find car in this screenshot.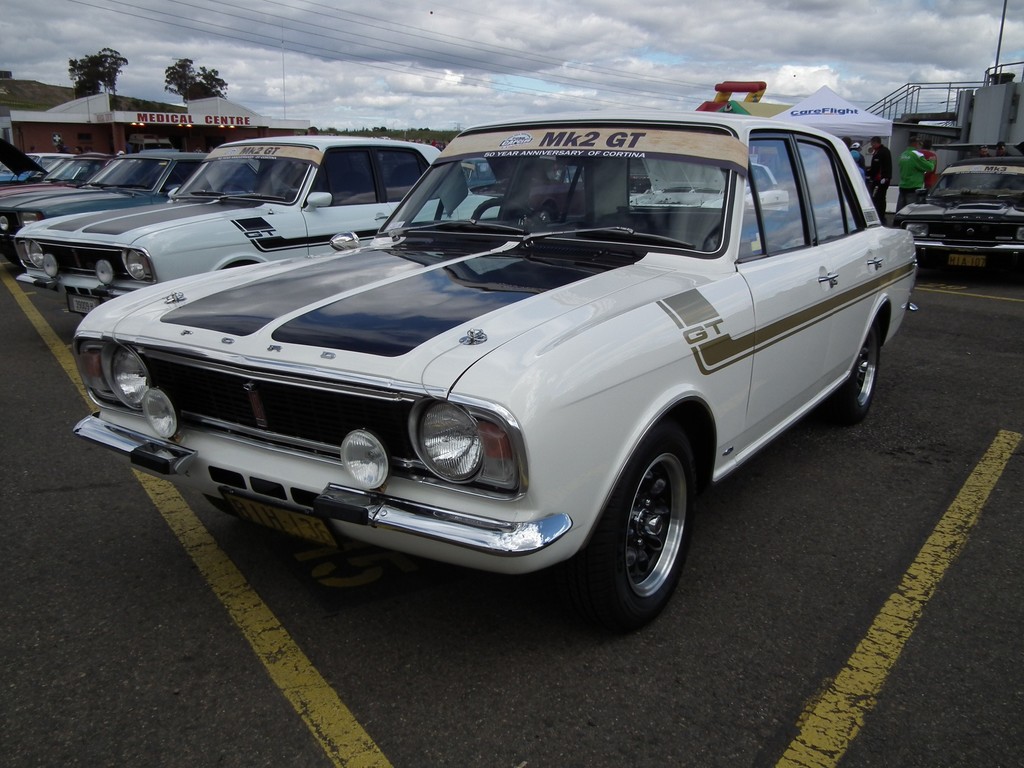
The bounding box for car is Rect(459, 154, 499, 189).
